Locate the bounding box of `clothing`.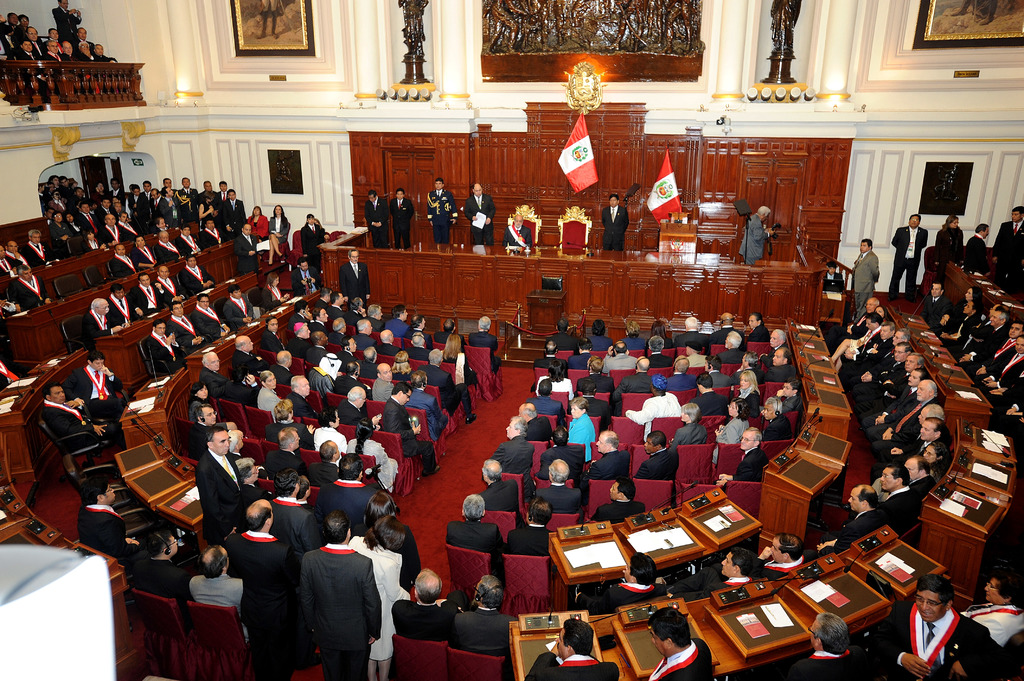
Bounding box: box(12, 273, 54, 305).
